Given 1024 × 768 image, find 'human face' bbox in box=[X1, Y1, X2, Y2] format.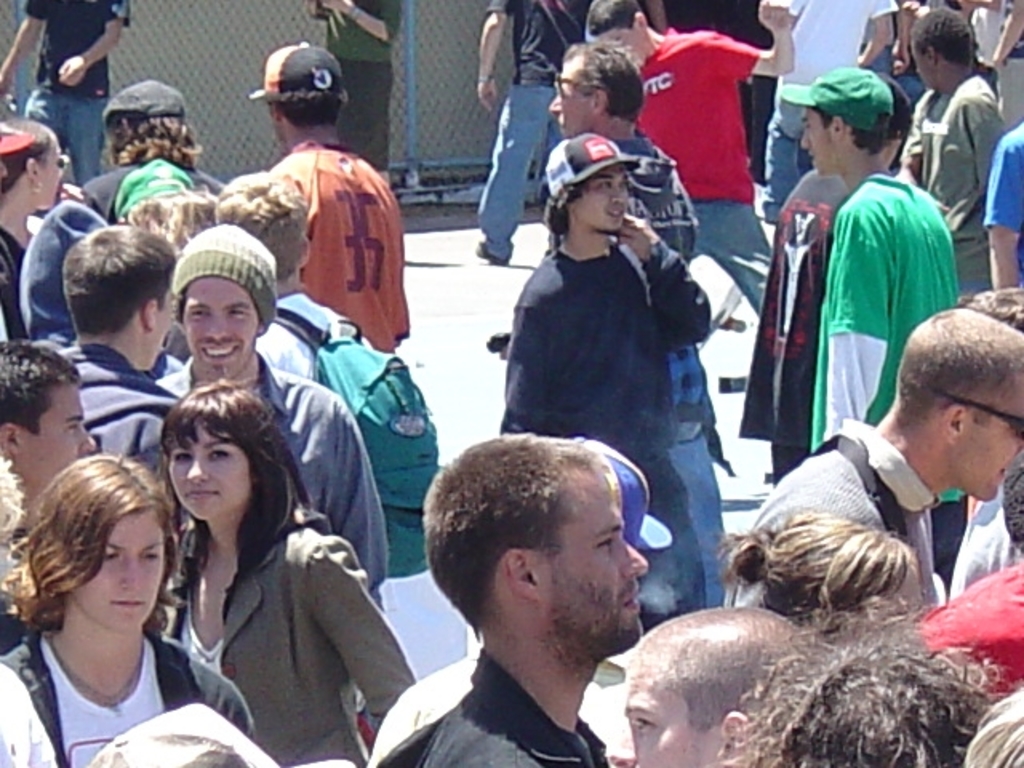
box=[43, 136, 64, 211].
